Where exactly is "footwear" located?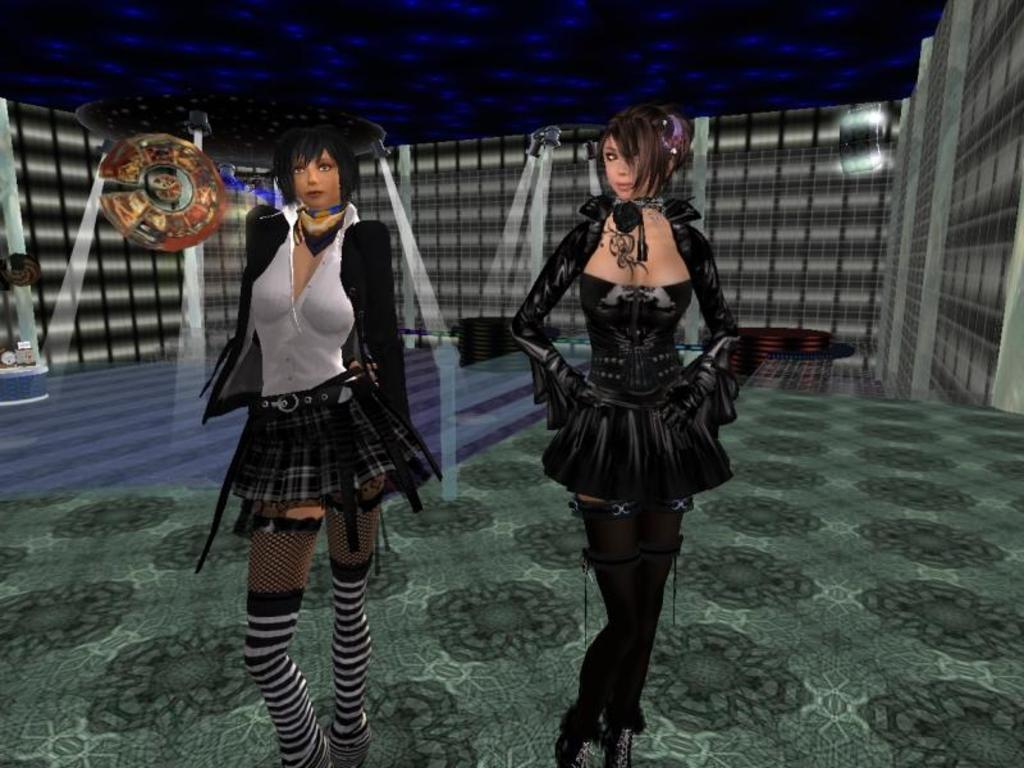
Its bounding box is 598,718,637,767.
